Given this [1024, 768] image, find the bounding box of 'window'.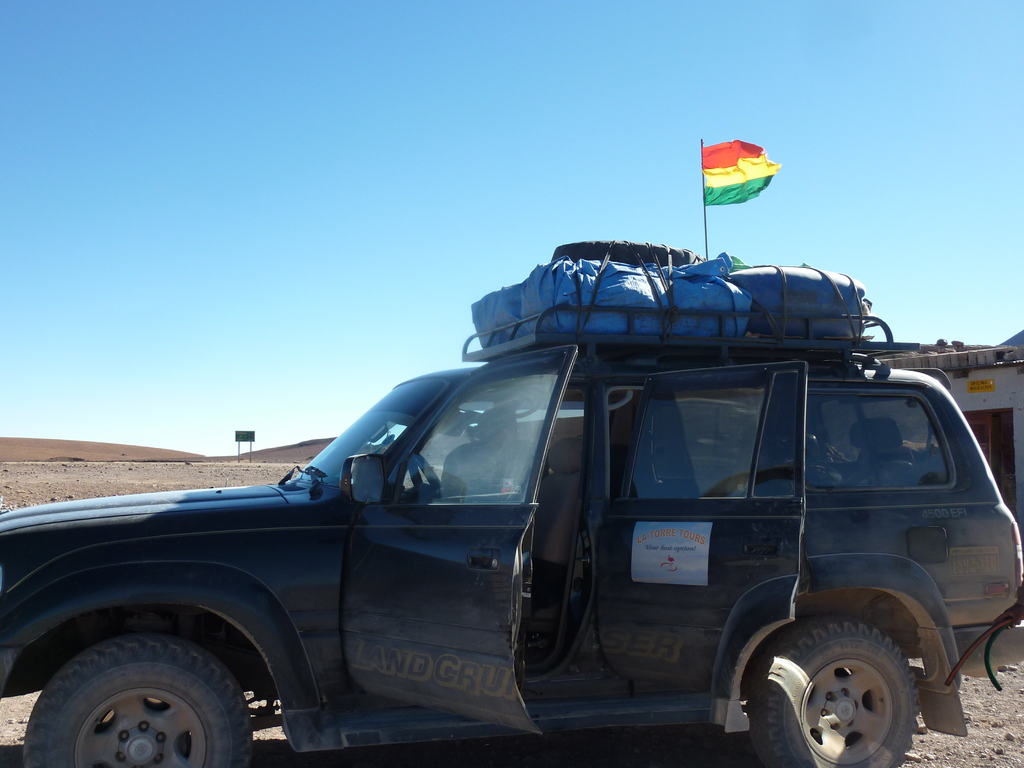
crop(751, 369, 799, 497).
